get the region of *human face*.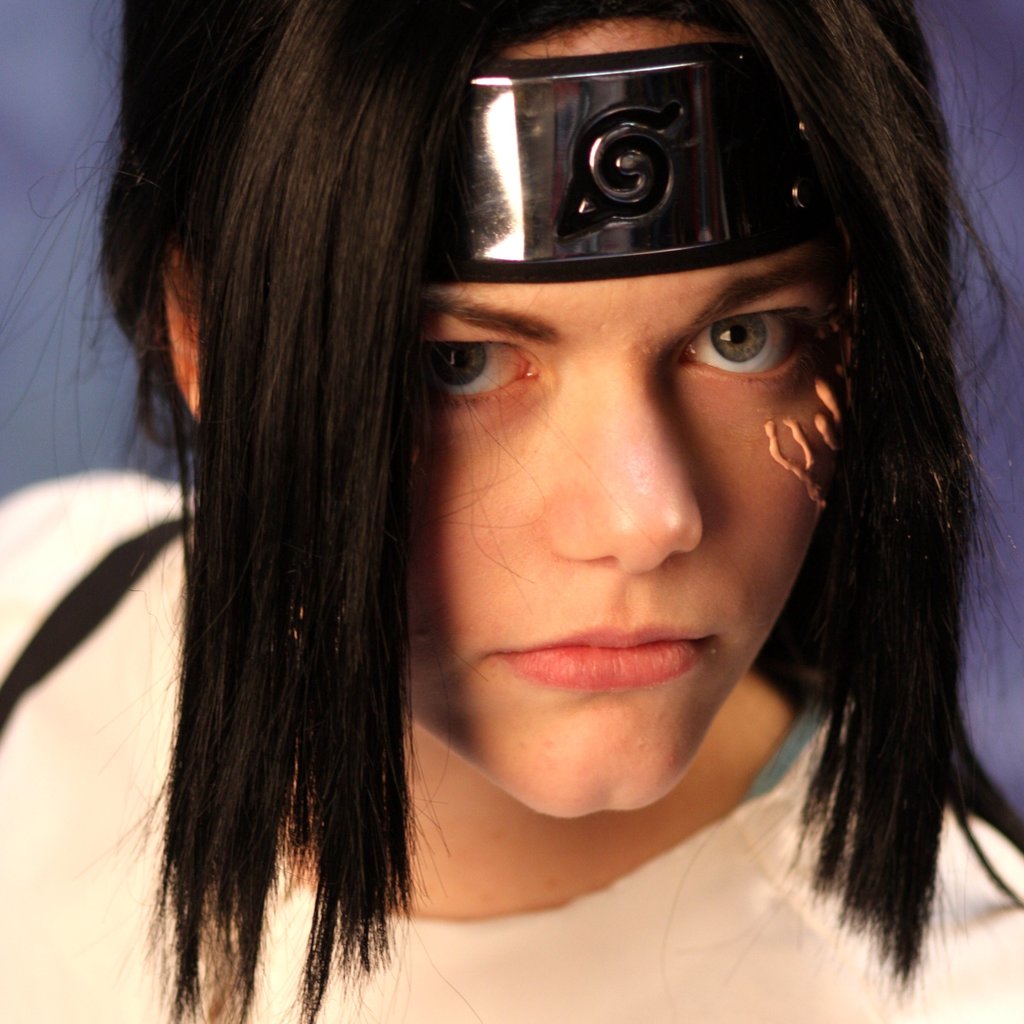
x1=292, y1=13, x2=865, y2=816.
